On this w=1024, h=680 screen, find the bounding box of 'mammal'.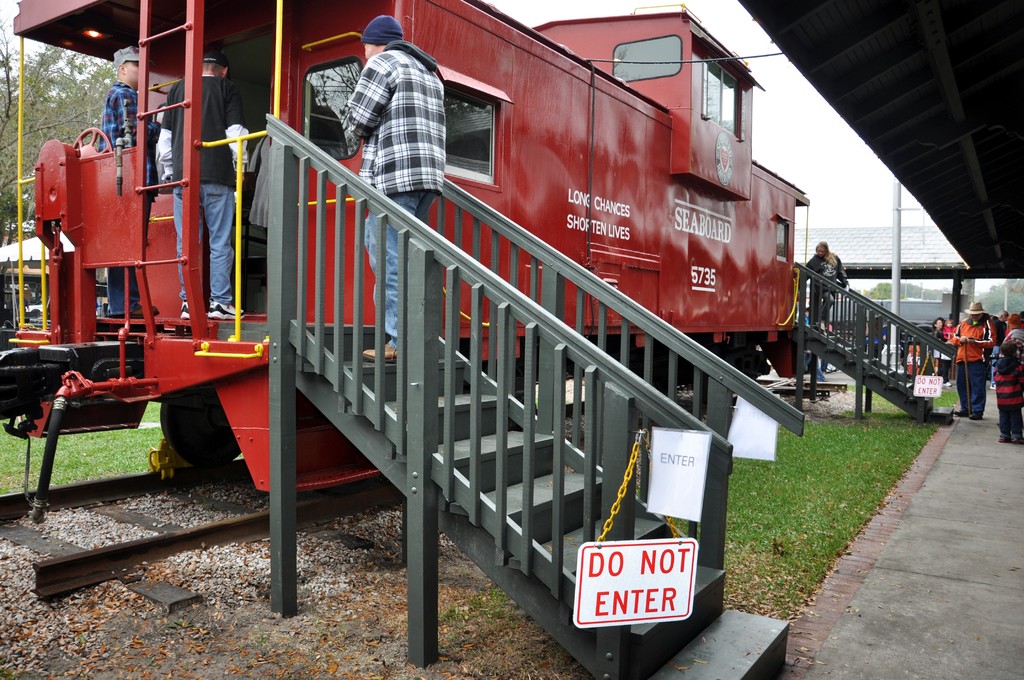
Bounding box: bbox(801, 239, 849, 332).
